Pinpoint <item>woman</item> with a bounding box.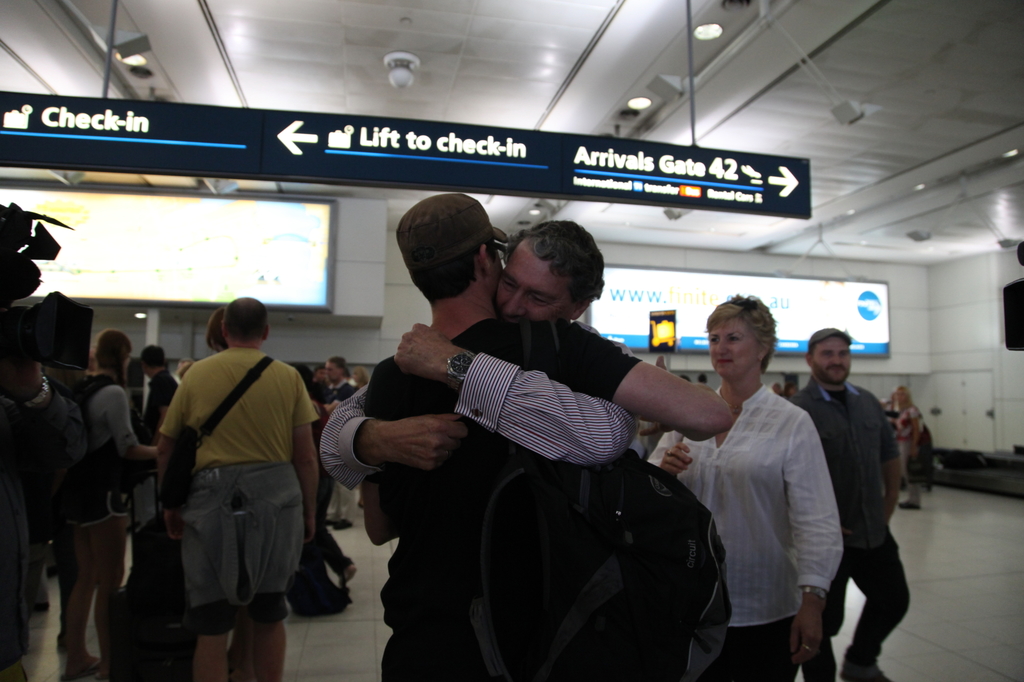
region(206, 306, 229, 351).
